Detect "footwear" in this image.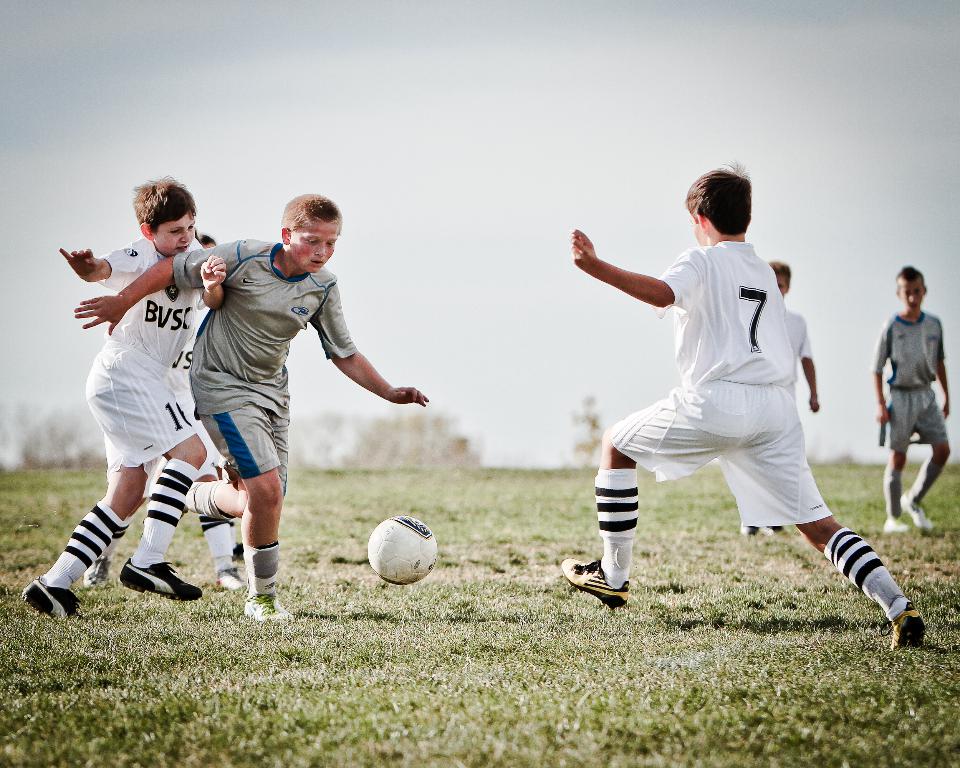
Detection: l=245, t=592, r=298, b=622.
